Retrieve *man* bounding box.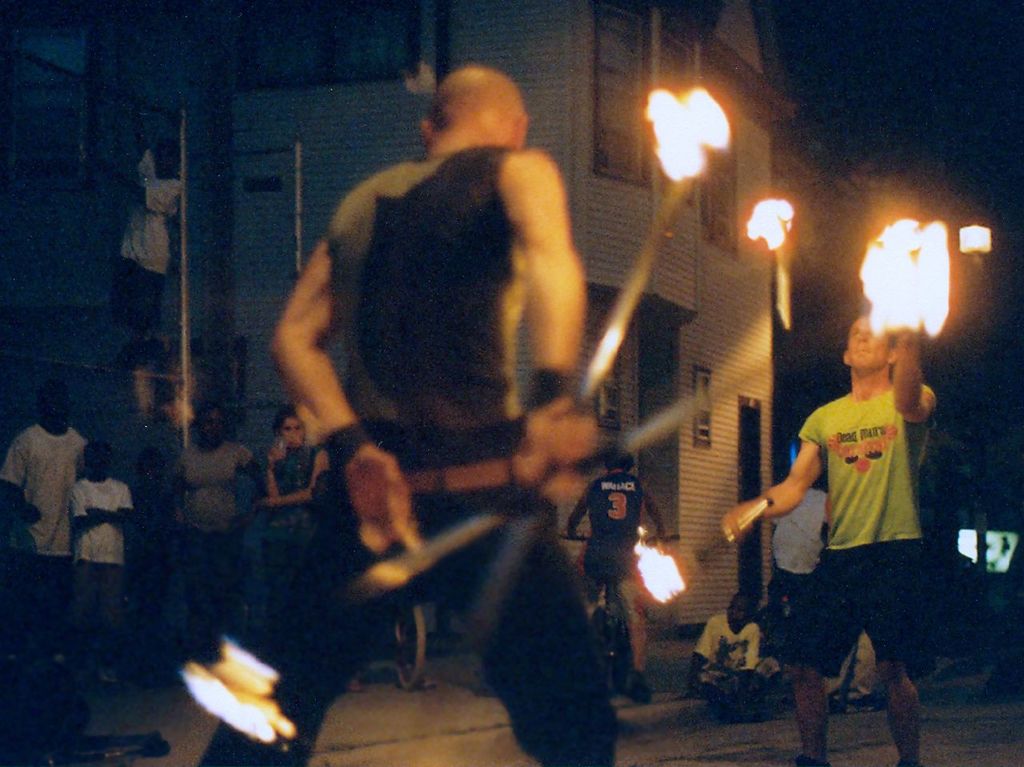
Bounding box: (716, 309, 942, 762).
